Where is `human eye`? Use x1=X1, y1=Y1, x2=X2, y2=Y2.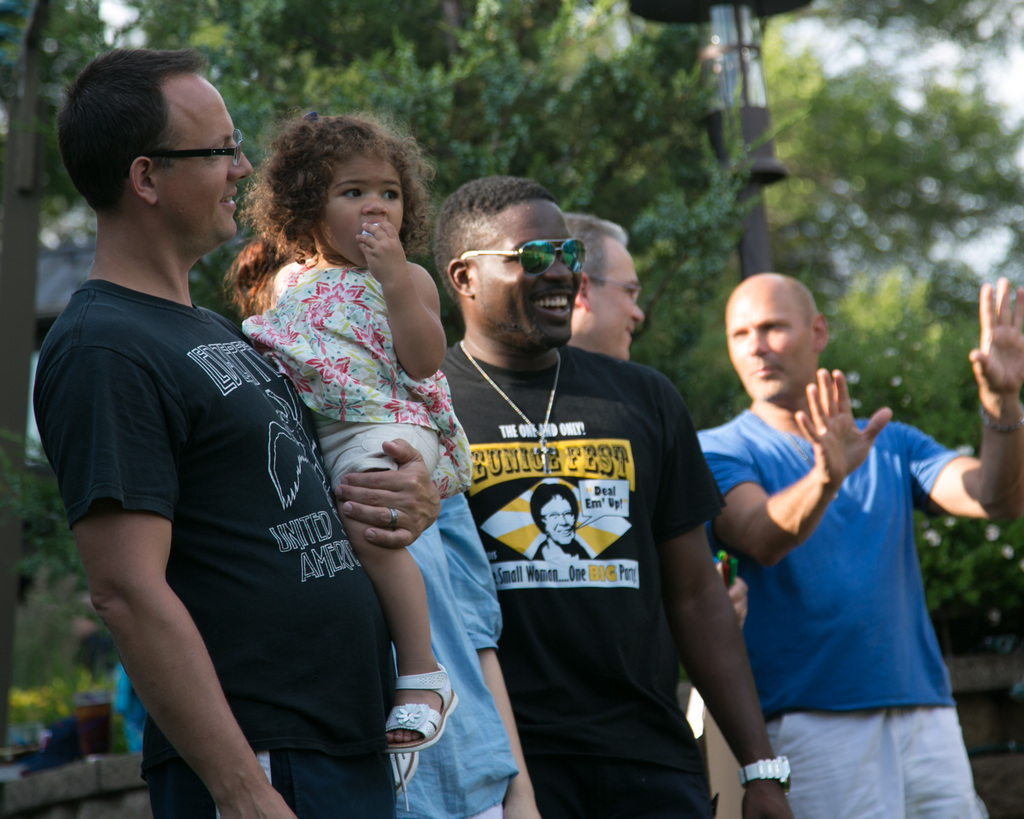
x1=337, y1=185, x2=365, y2=201.
